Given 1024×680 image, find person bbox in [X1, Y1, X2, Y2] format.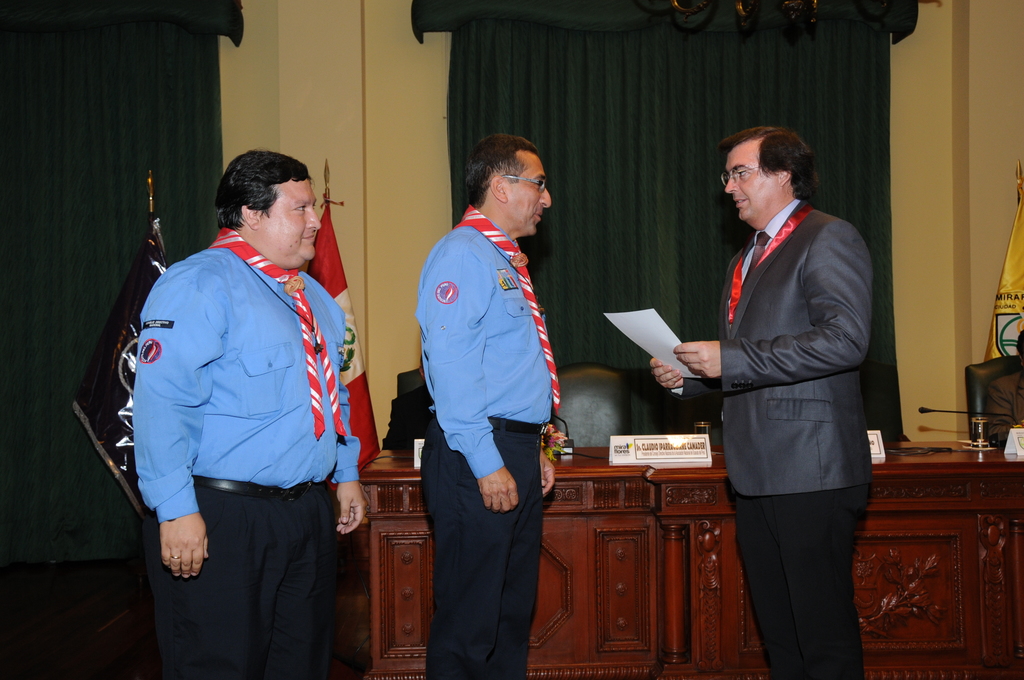
[127, 151, 362, 679].
